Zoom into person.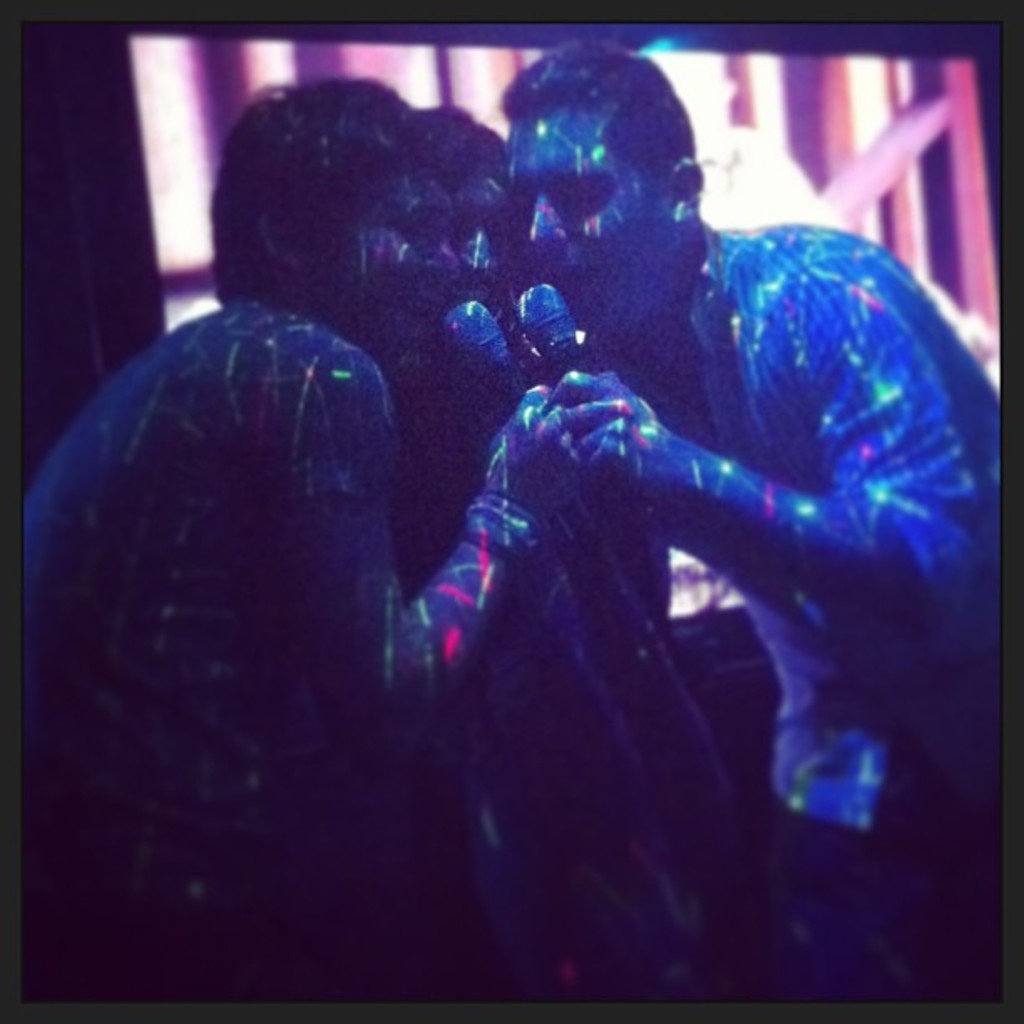
Zoom target: (22, 84, 611, 1007).
